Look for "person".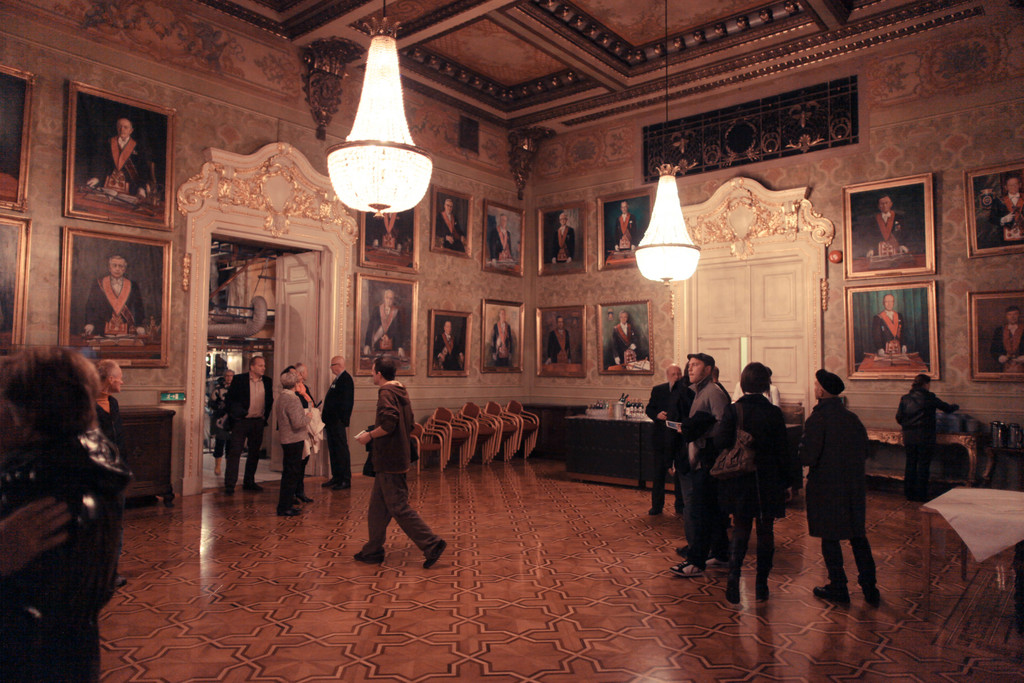
Found: (435,199,459,248).
